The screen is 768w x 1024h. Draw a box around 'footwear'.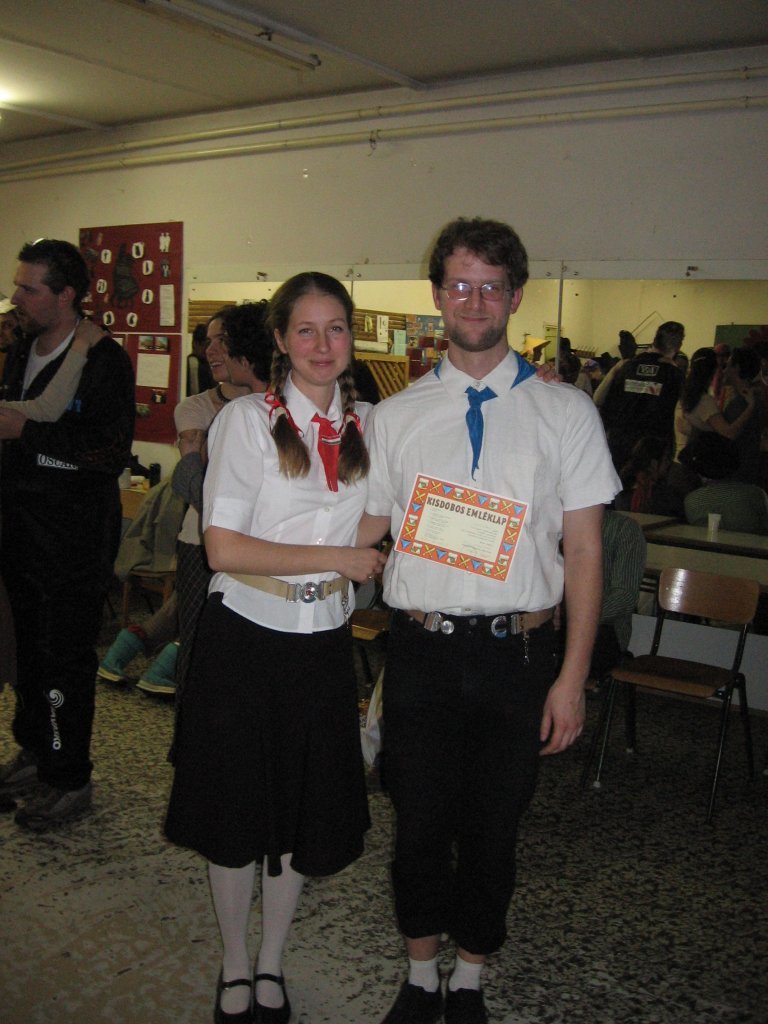
pyautogui.locateOnScreen(252, 963, 288, 1023).
